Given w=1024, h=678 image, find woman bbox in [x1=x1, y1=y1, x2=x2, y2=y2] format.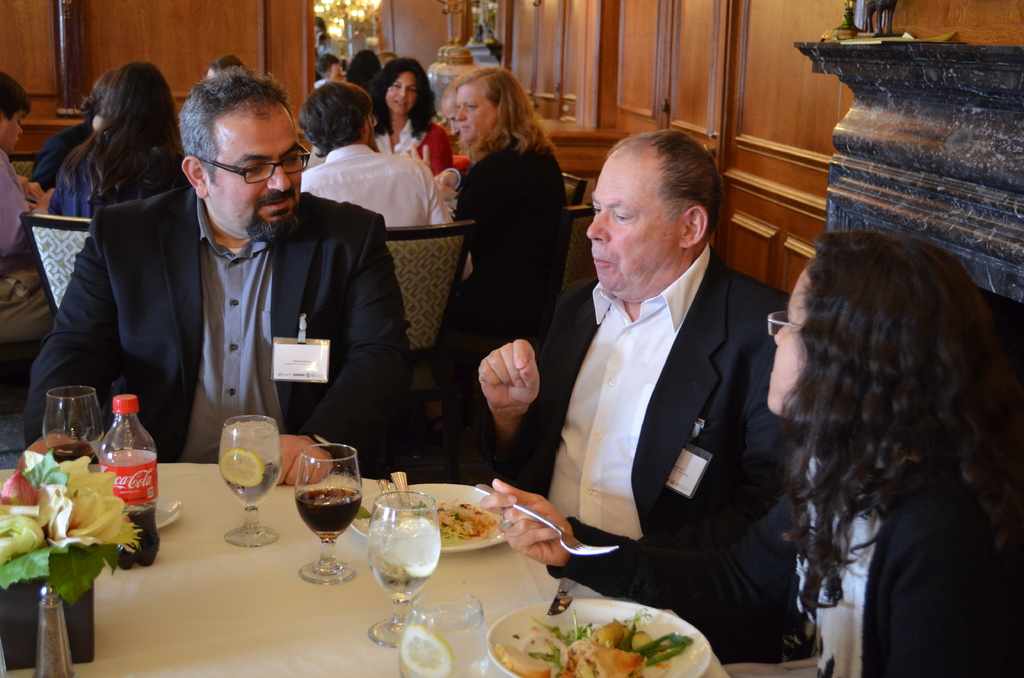
[x1=340, y1=47, x2=388, y2=99].
